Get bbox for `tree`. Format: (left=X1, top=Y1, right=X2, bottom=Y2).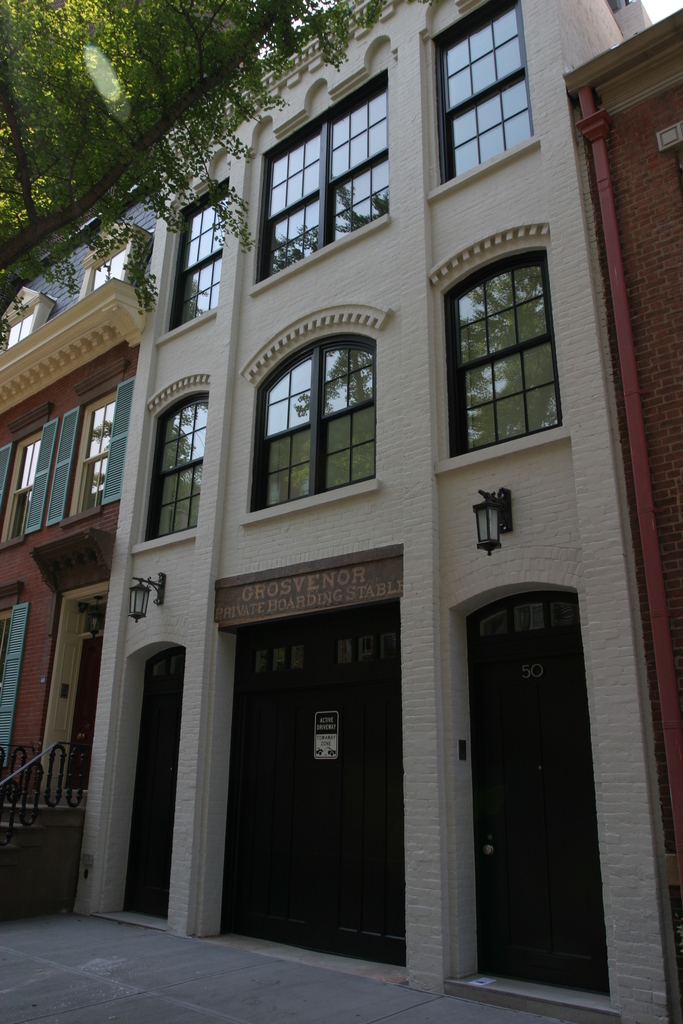
(left=0, top=0, right=393, bottom=350).
